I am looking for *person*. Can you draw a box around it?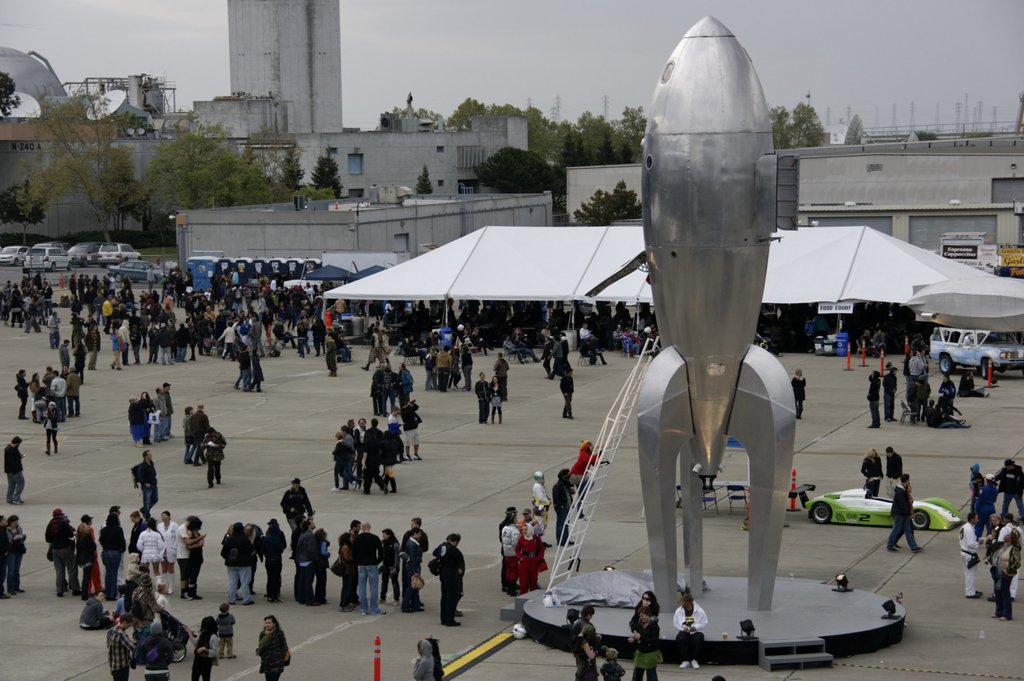
Sure, the bounding box is box=[499, 516, 516, 596].
